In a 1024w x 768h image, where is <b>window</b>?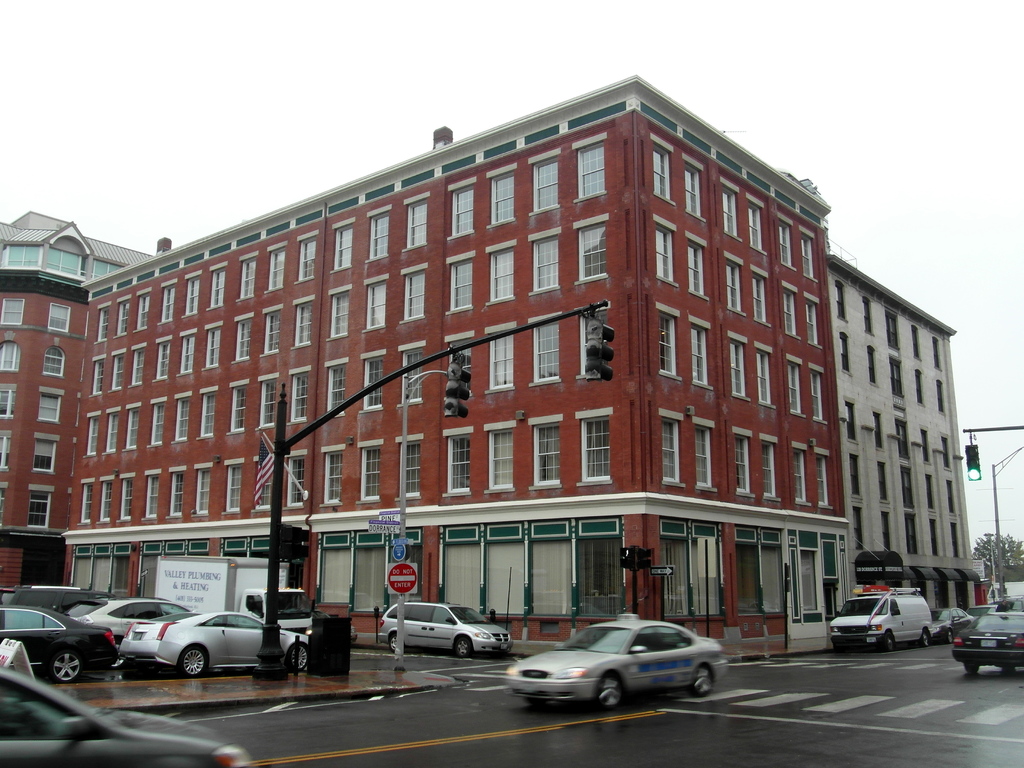
<box>690,324,708,381</box>.
